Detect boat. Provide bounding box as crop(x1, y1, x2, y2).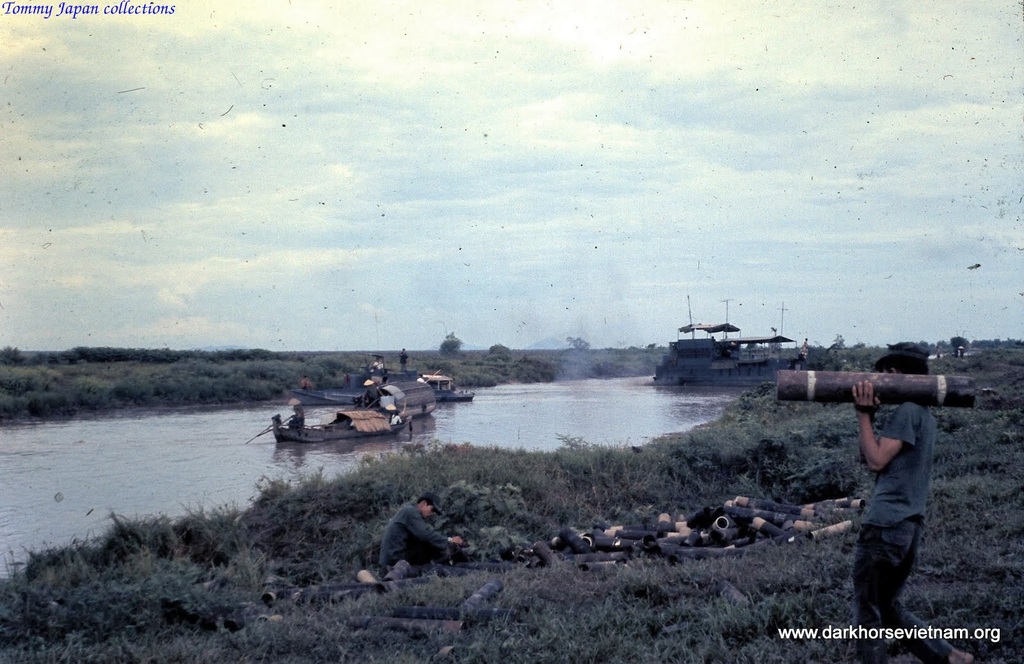
crop(292, 372, 477, 406).
